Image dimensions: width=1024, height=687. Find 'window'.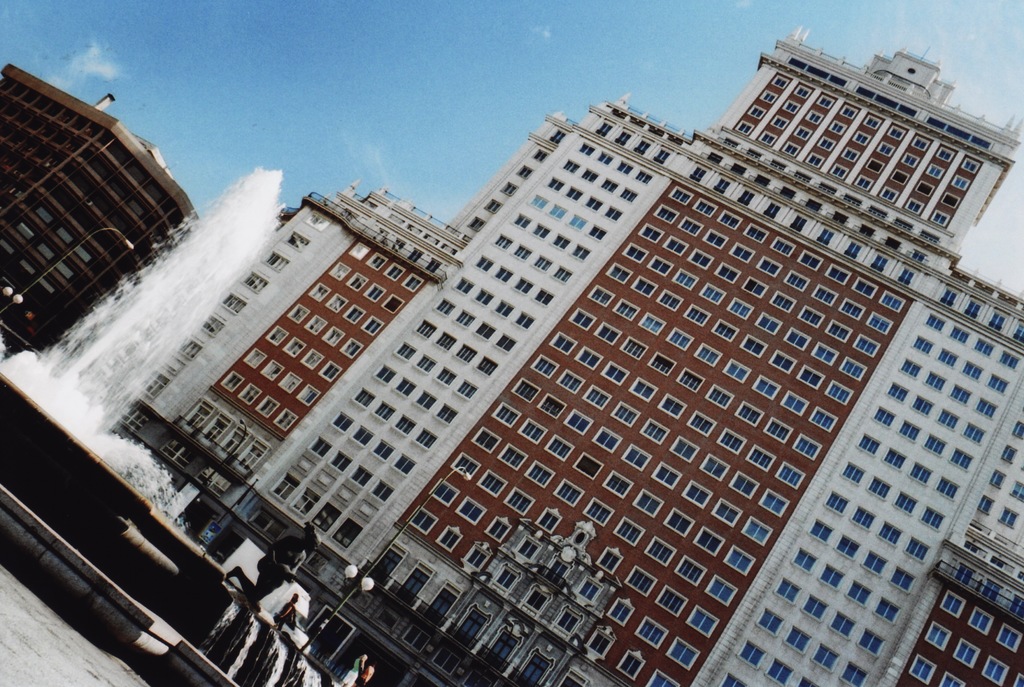
[648, 352, 673, 370].
